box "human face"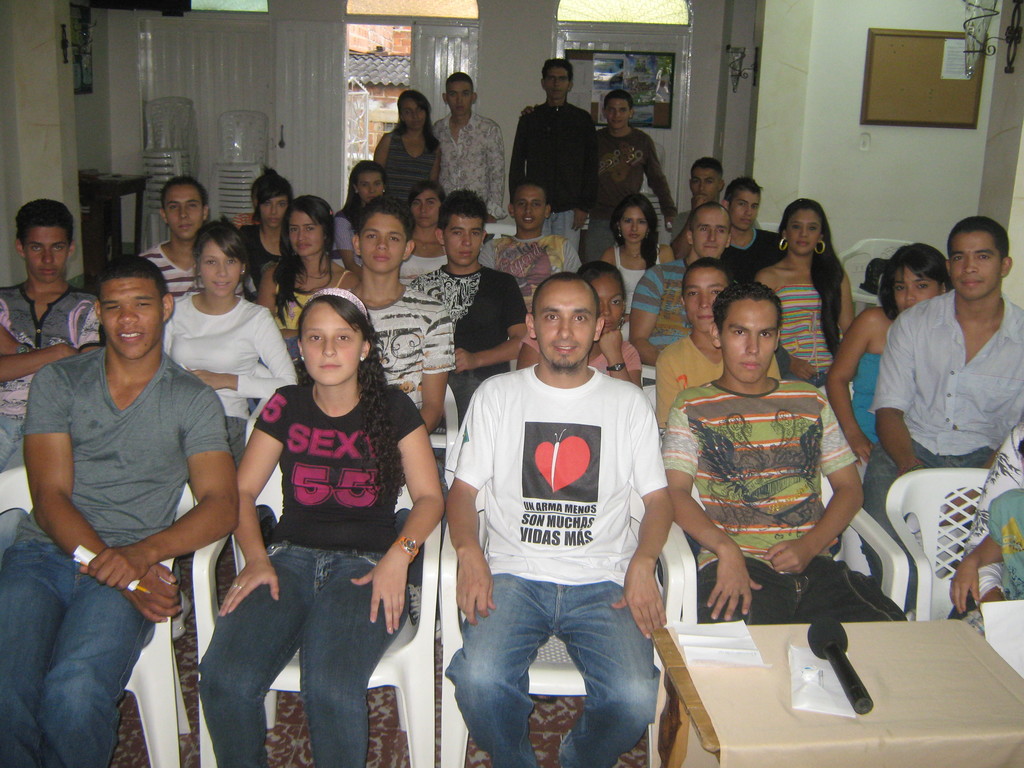
[left=356, top=212, right=406, bottom=268]
